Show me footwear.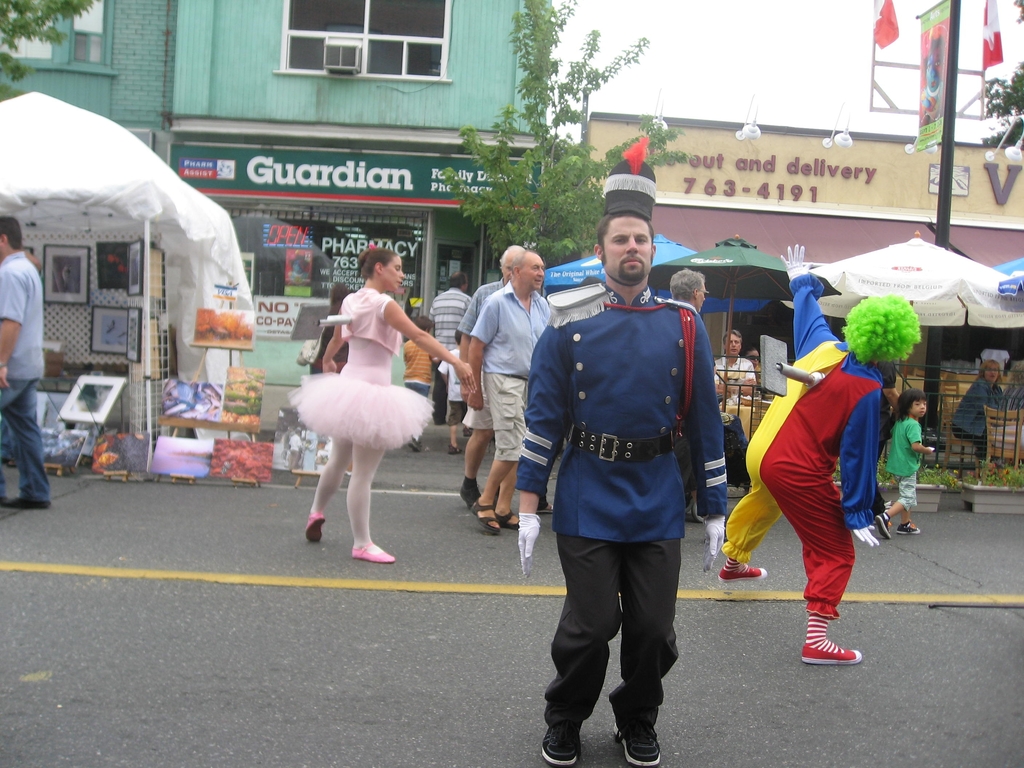
footwear is here: (718, 559, 764, 582).
